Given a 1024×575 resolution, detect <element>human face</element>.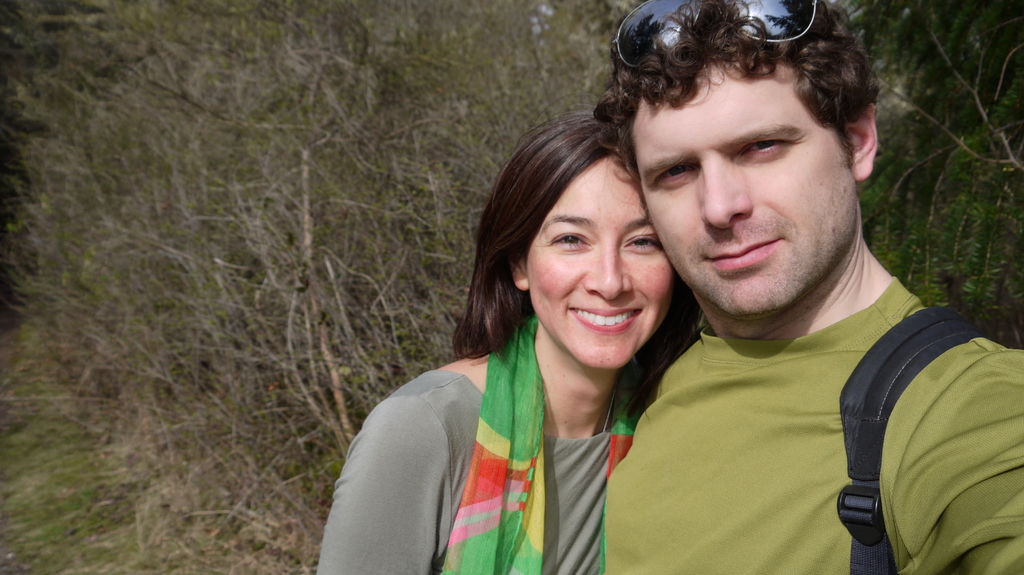
[525, 157, 678, 371].
